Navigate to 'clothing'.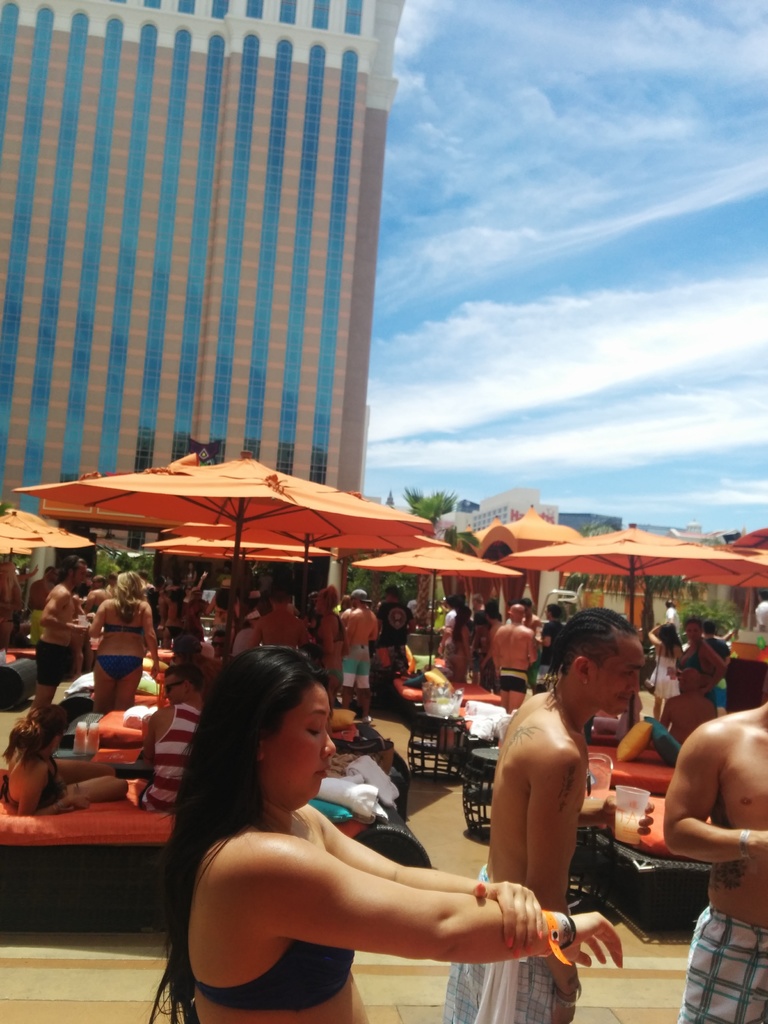
Navigation target: [258, 572, 270, 594].
